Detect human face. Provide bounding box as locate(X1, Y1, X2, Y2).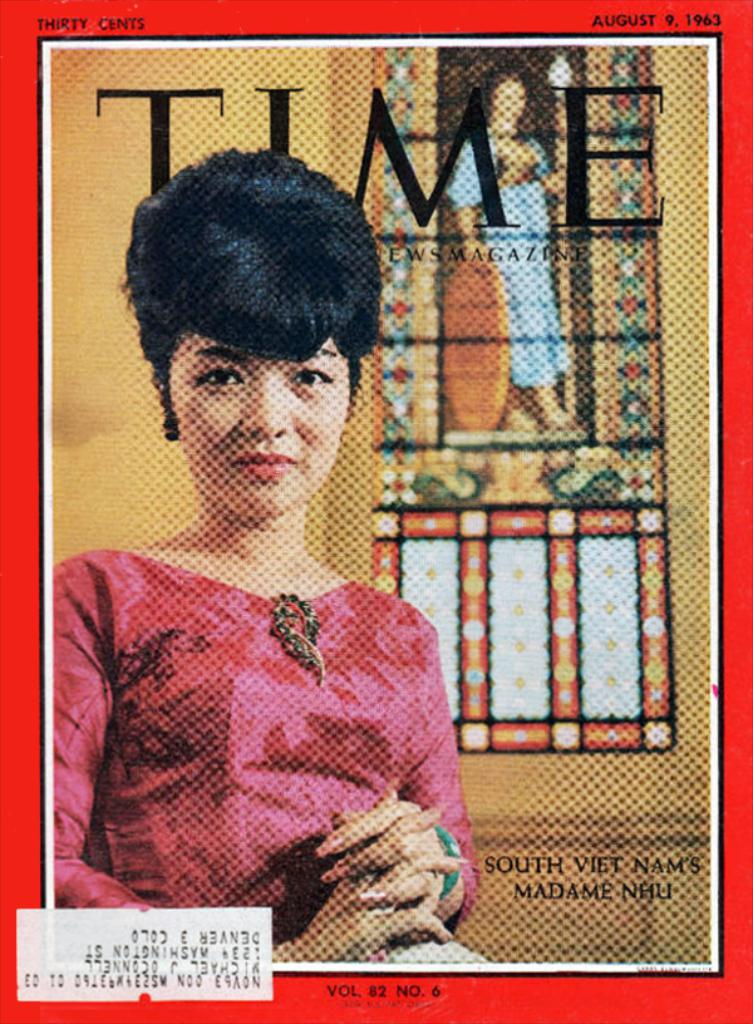
locate(487, 80, 526, 128).
